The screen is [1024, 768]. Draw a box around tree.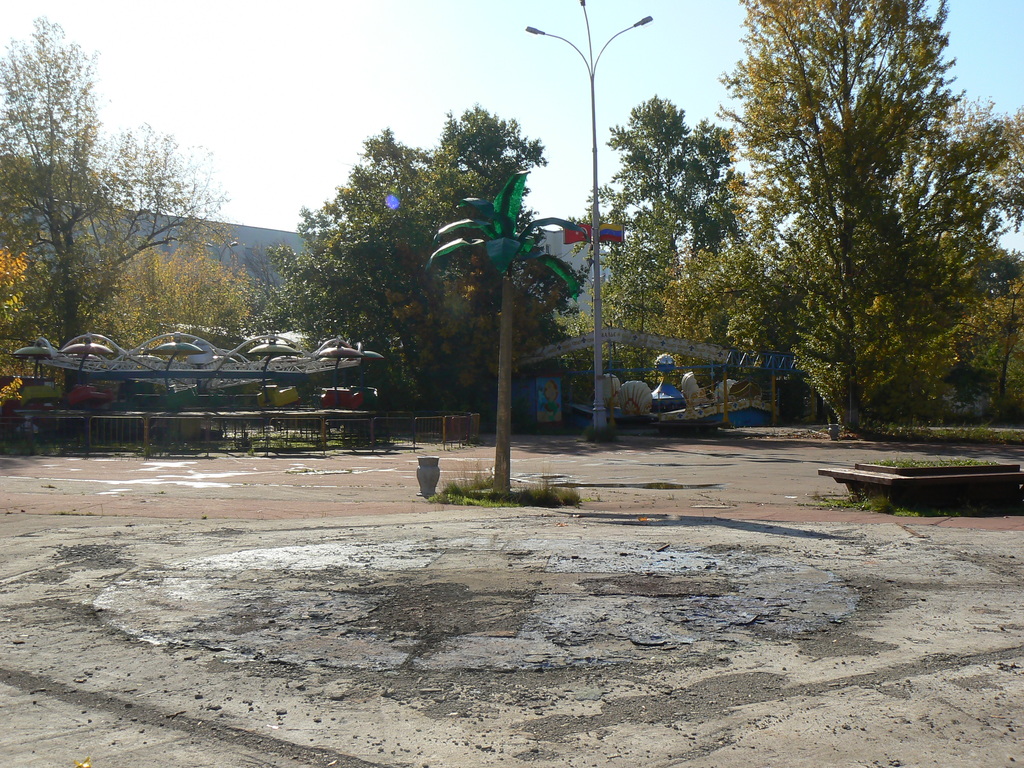
740:0:1023:435.
